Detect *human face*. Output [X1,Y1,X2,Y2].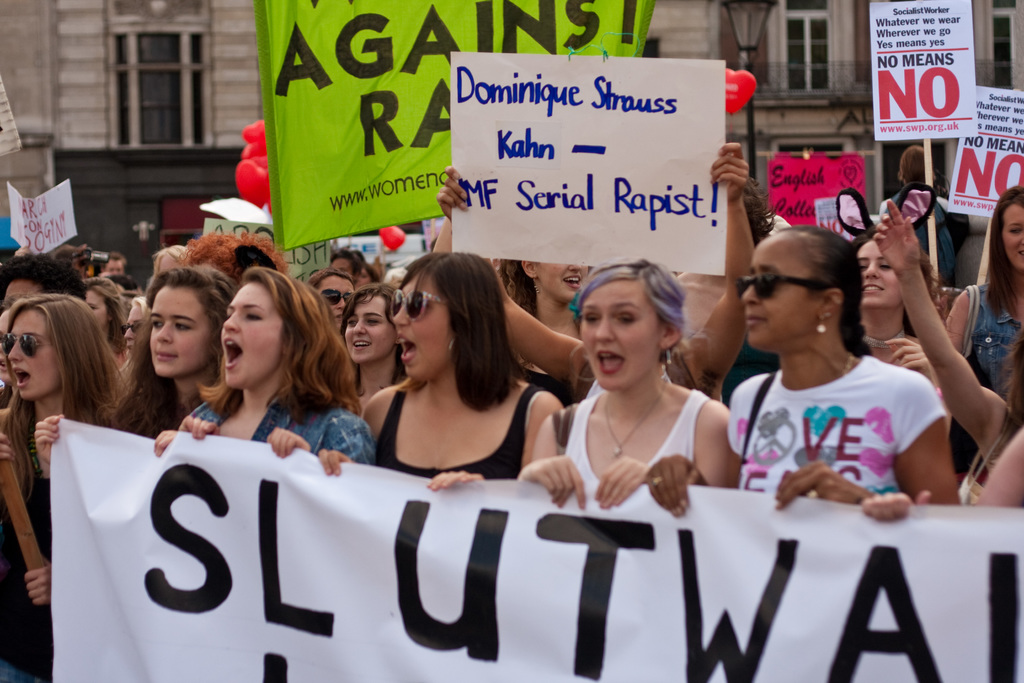
[312,272,352,336].
